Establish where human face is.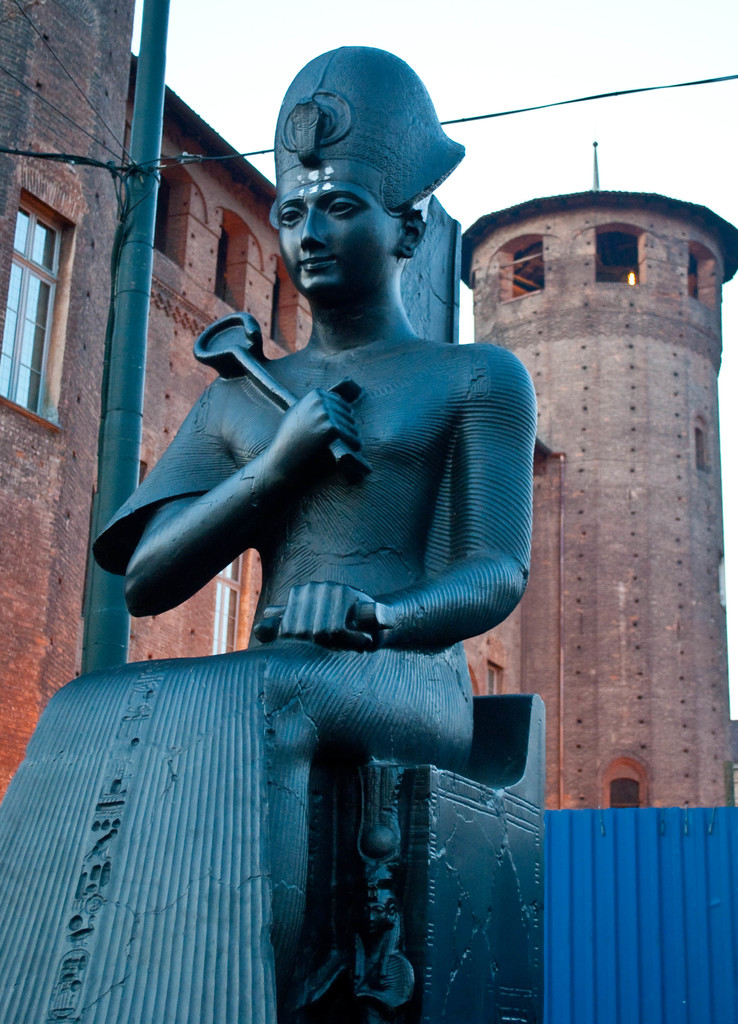
Established at bbox(276, 183, 400, 281).
